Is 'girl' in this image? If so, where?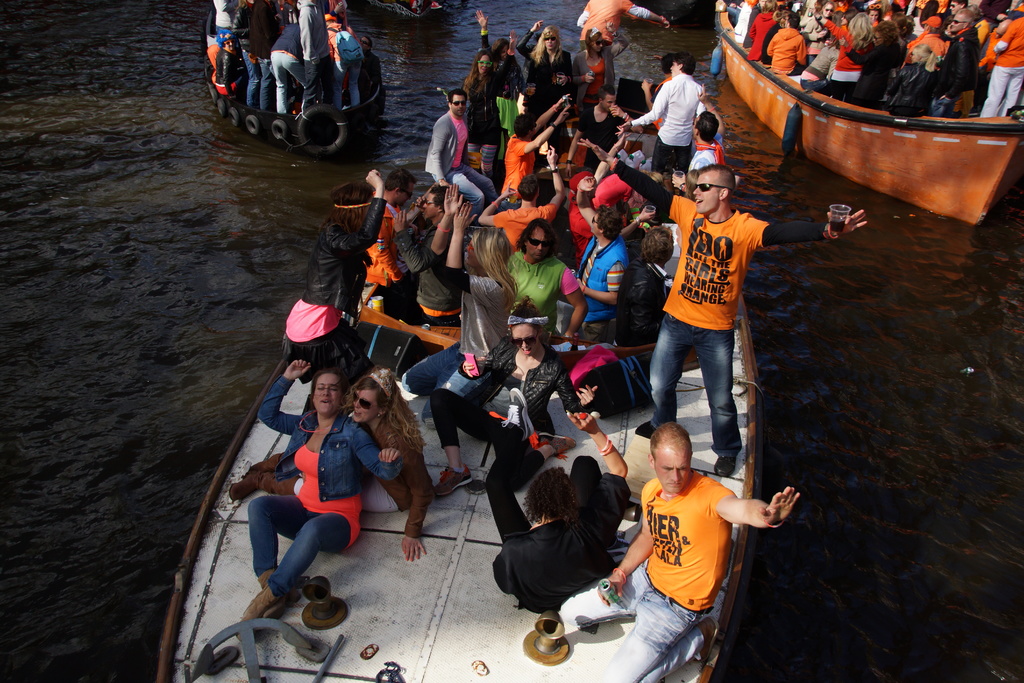
Yes, at 758/10/789/64.
